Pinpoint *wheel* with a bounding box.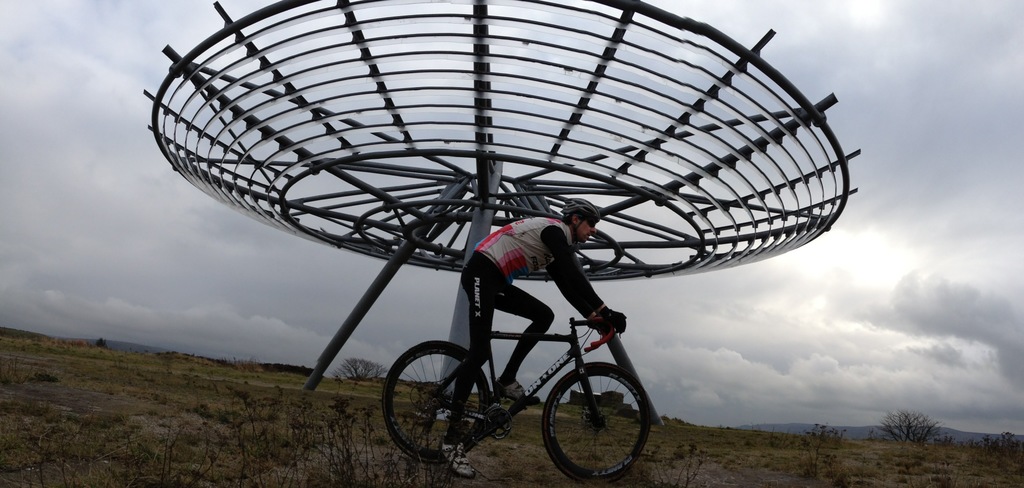
rect(379, 341, 492, 459).
